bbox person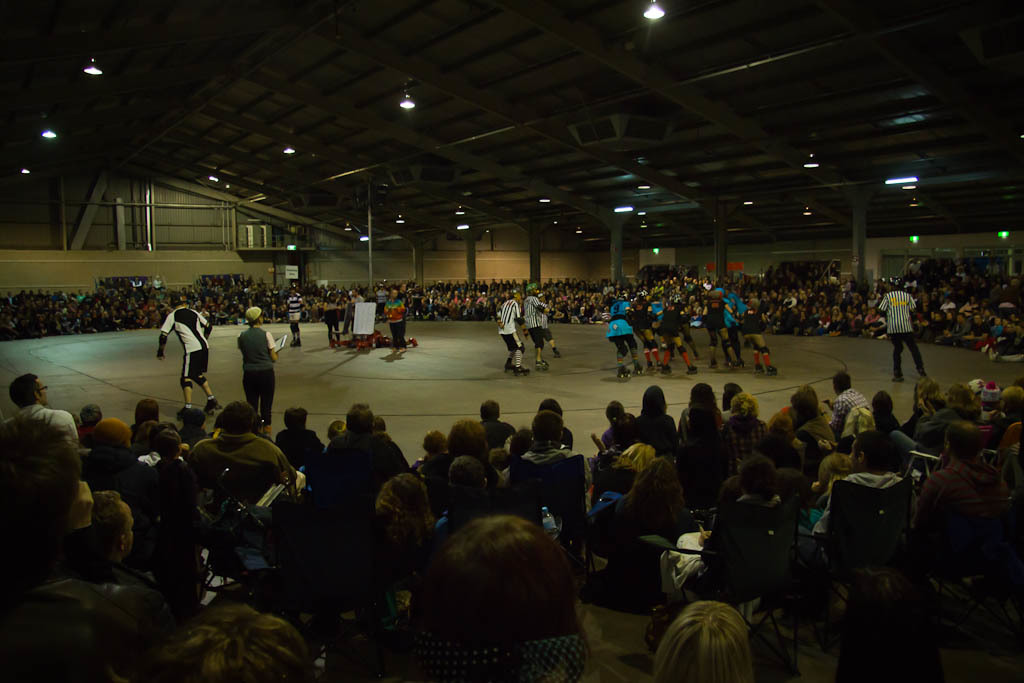
detection(151, 291, 222, 409)
